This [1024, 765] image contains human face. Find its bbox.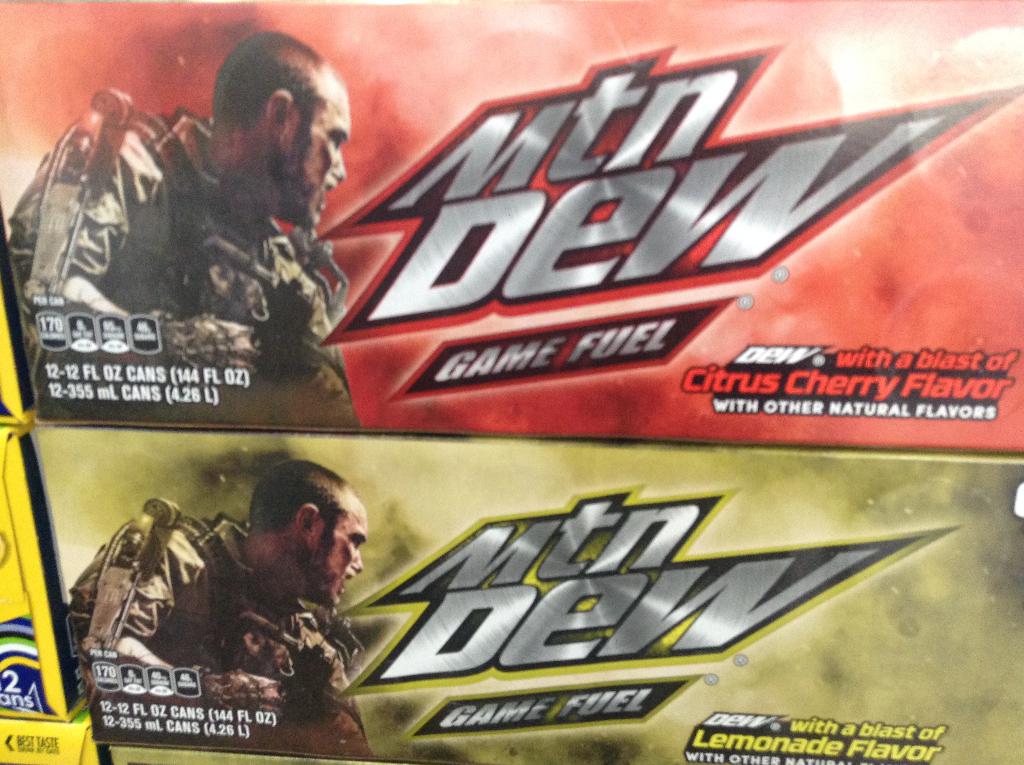
[272,66,355,234].
